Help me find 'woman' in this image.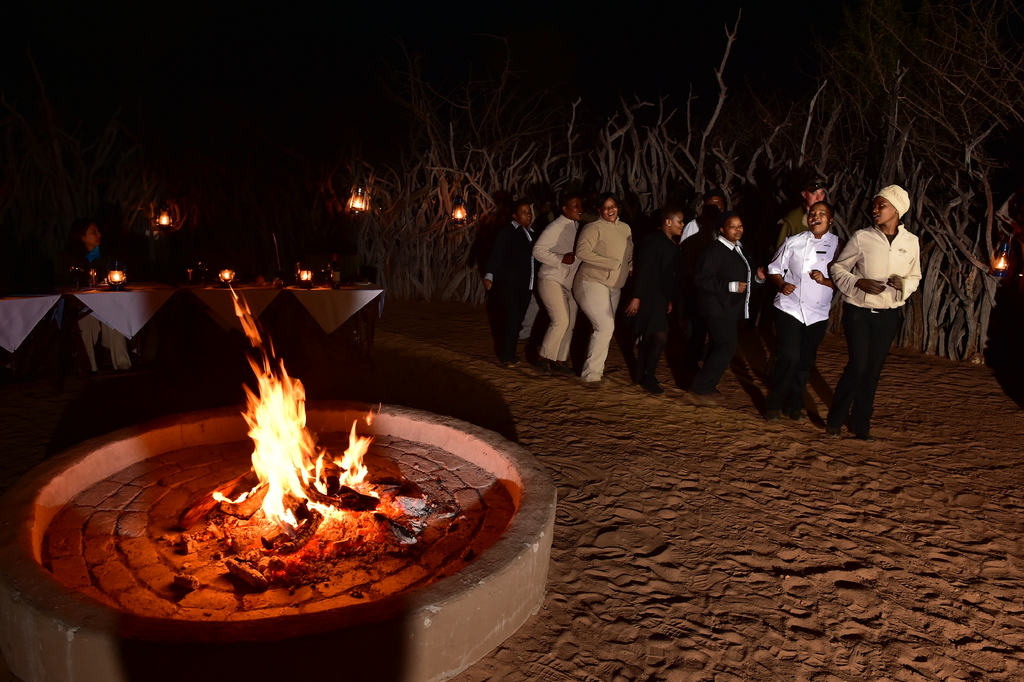
Found it: box=[568, 196, 645, 391].
